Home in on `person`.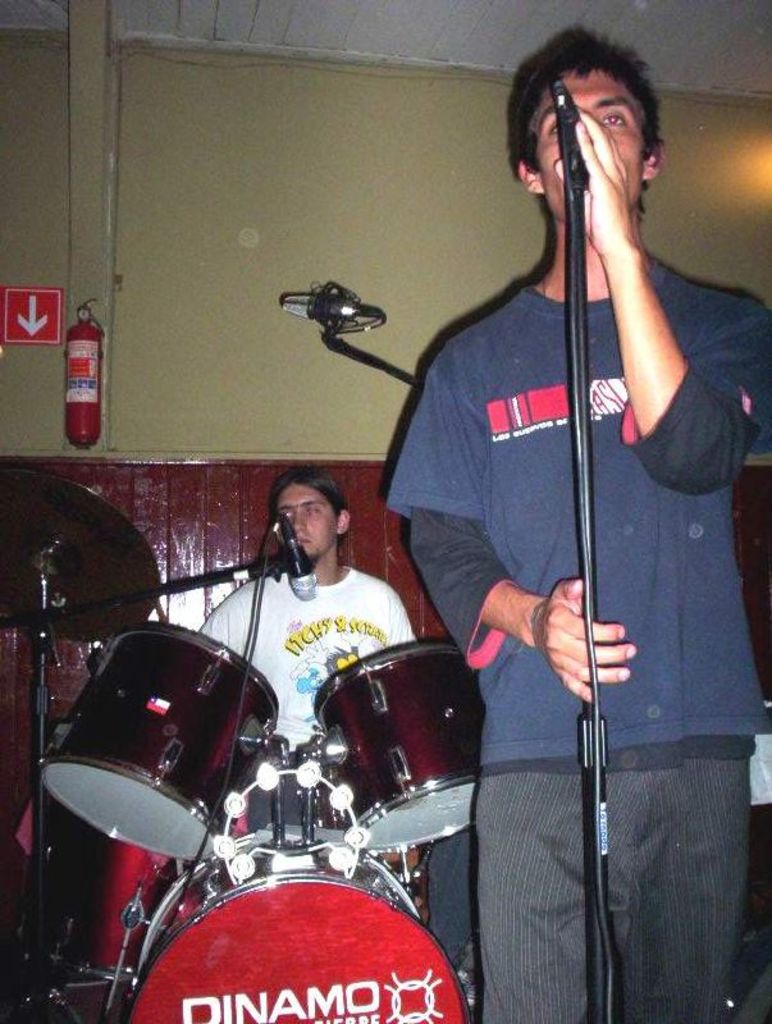
Homed in at box=[390, 27, 768, 1023].
